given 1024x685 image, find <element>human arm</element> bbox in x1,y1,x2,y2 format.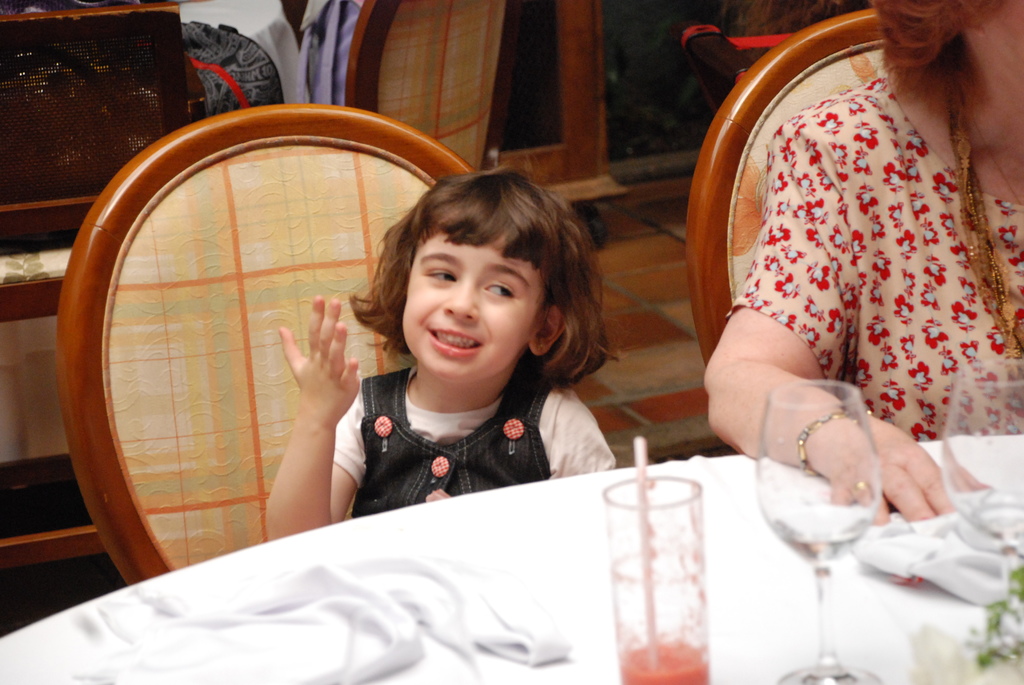
266,292,376,535.
